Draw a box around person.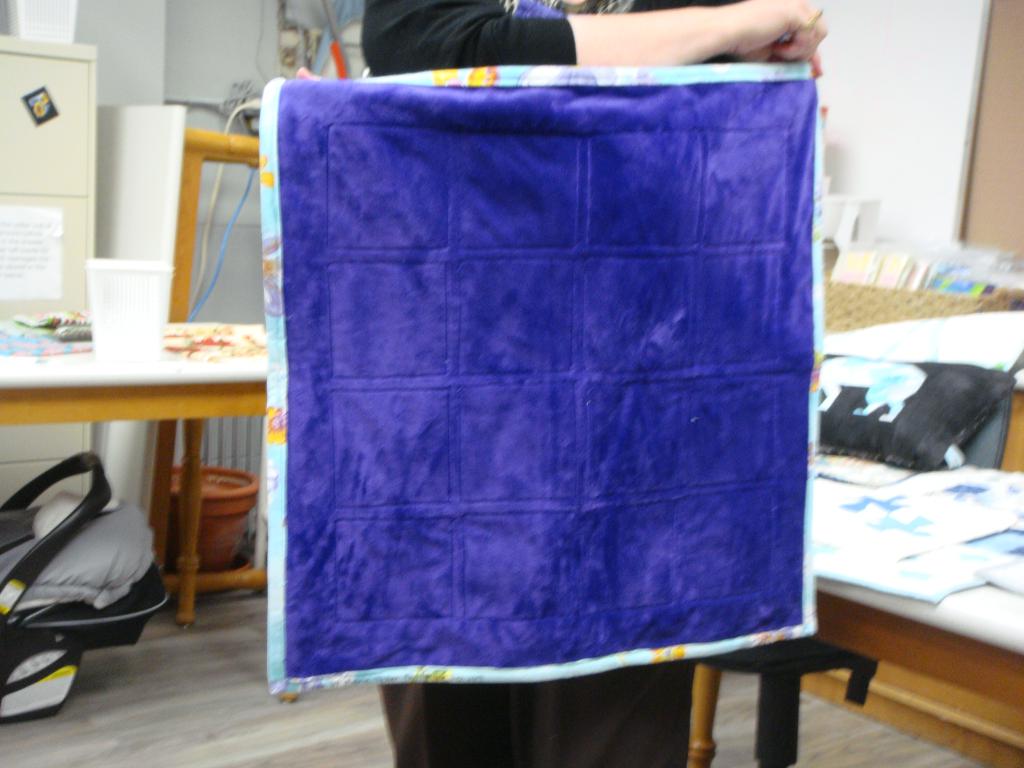
x1=292 y1=22 x2=826 y2=728.
